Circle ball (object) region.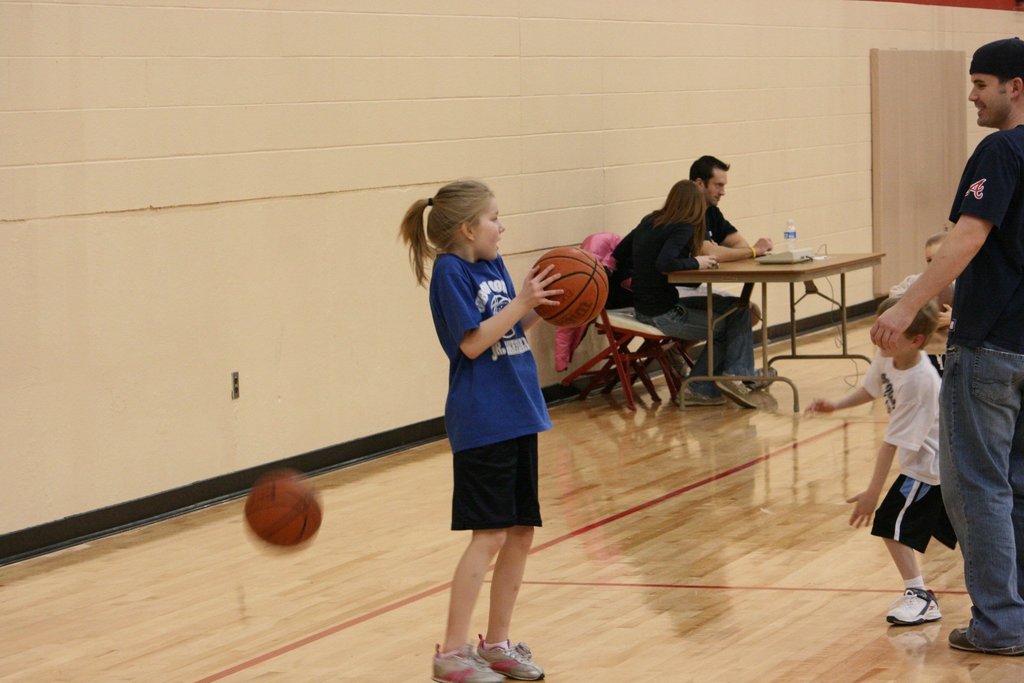
Region: [530,245,609,331].
